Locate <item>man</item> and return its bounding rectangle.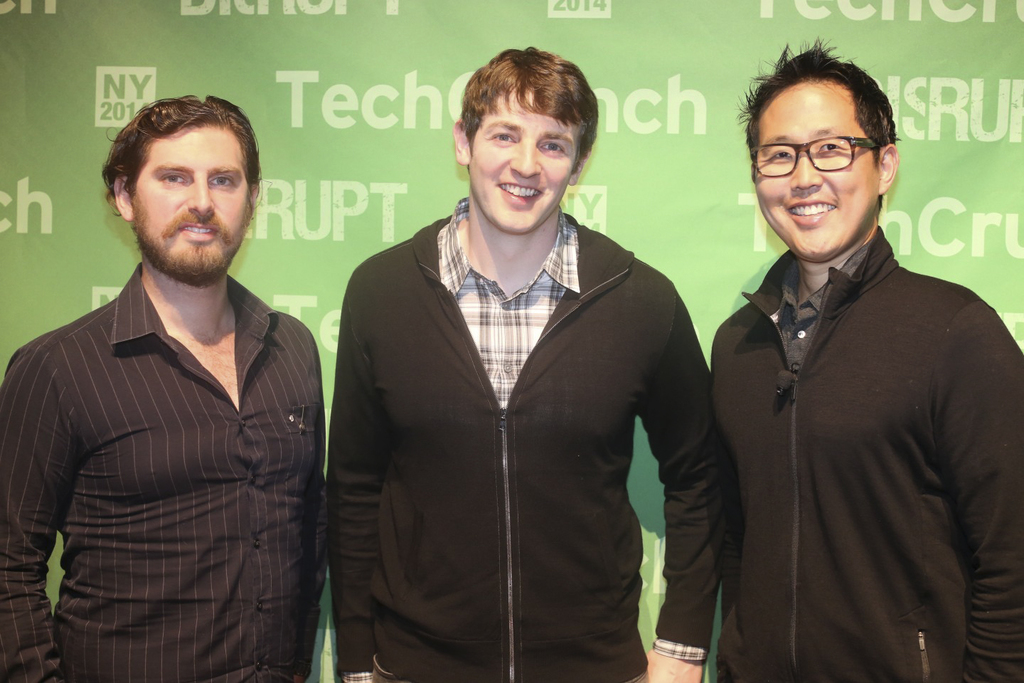
(0,96,327,682).
